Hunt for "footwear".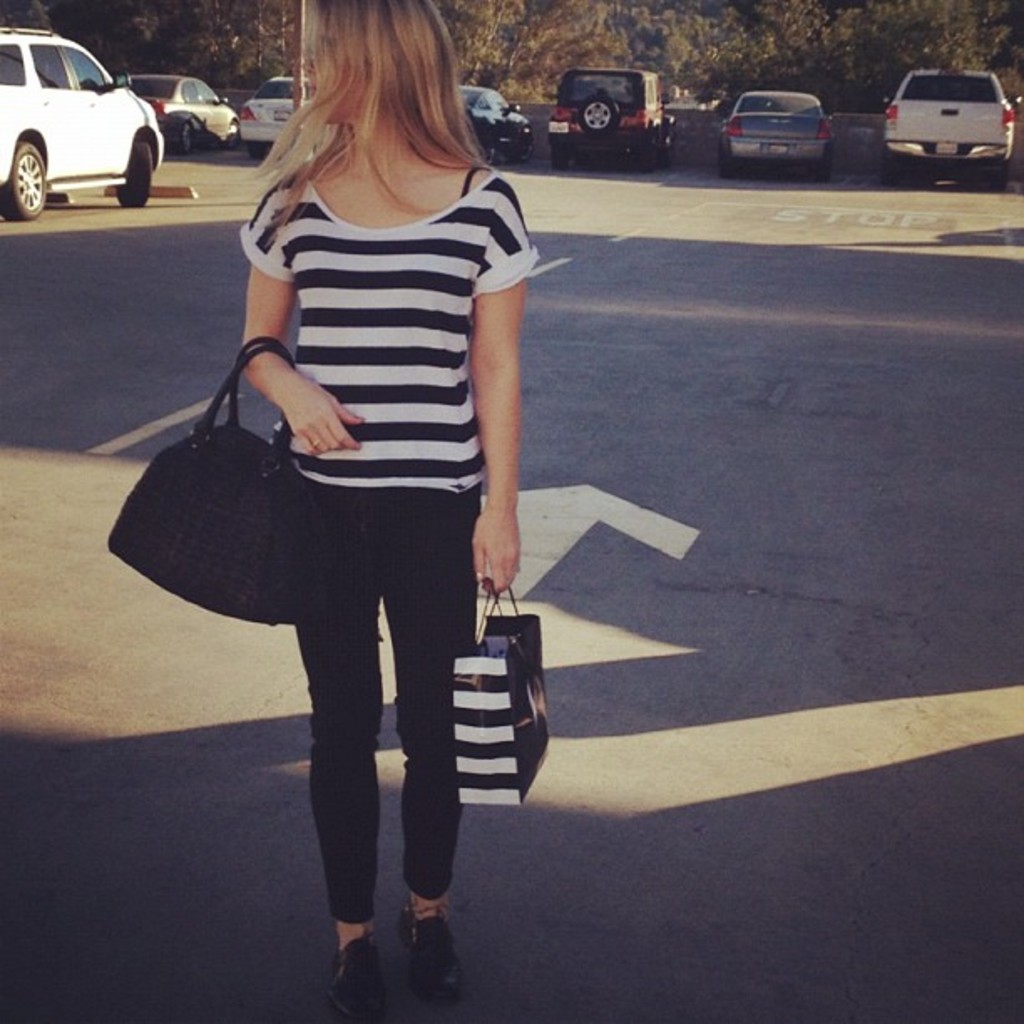
Hunted down at crop(345, 930, 415, 1022).
